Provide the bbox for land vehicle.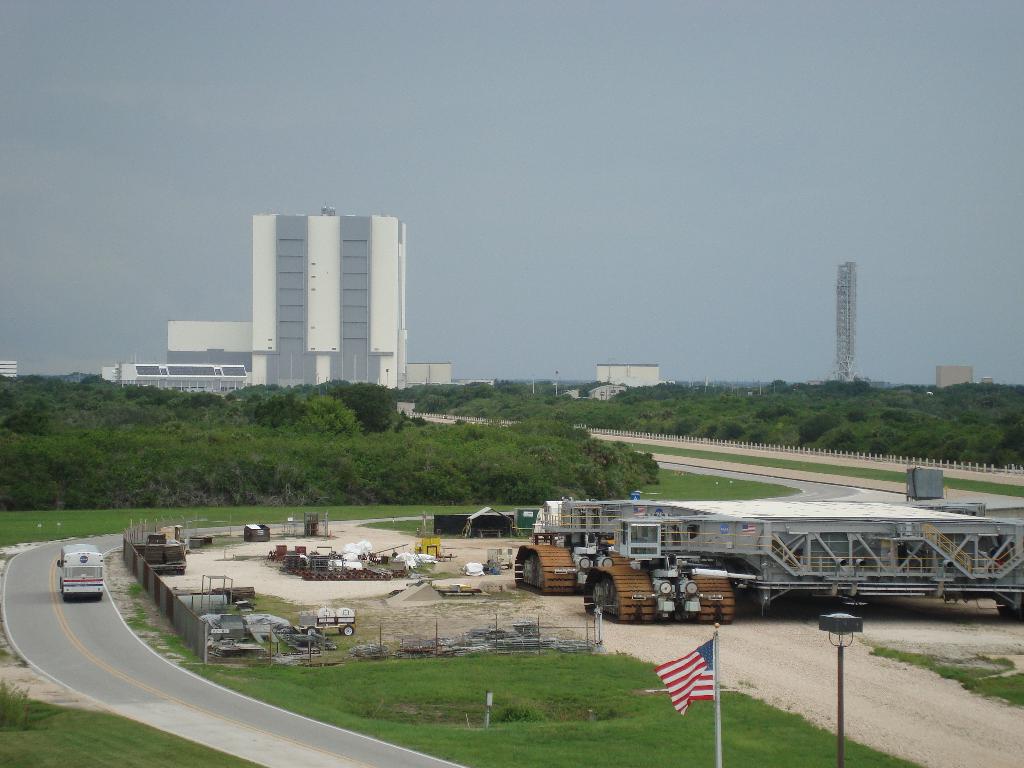
[left=56, top=543, right=109, bottom=602].
